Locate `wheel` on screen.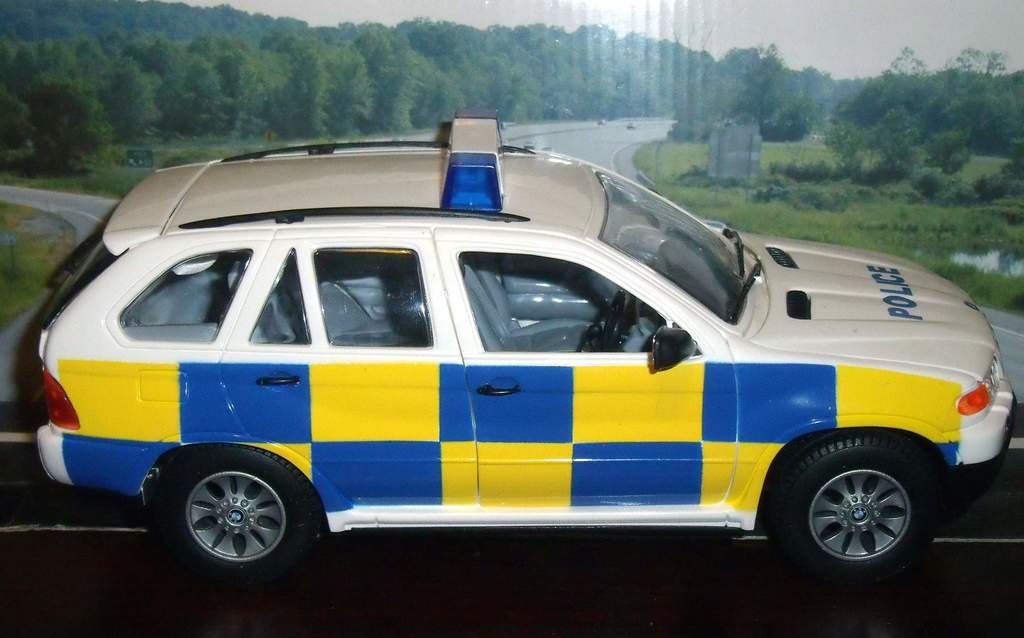
On screen at 766 434 934 597.
